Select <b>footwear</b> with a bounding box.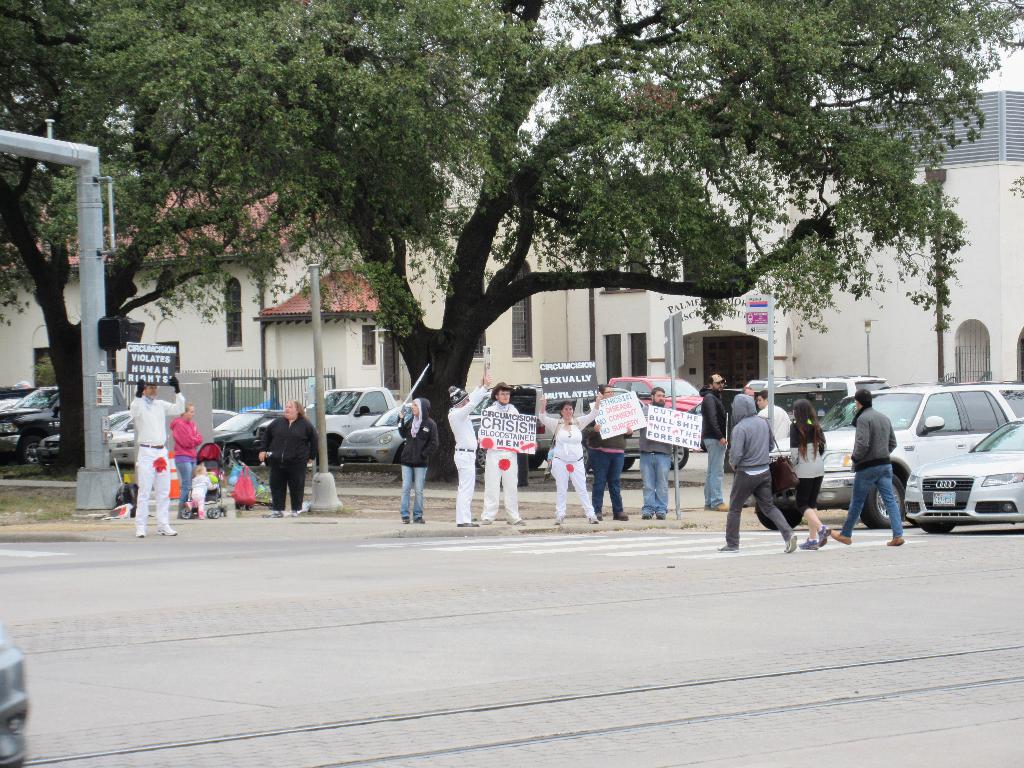
[left=657, top=512, right=666, bottom=519].
